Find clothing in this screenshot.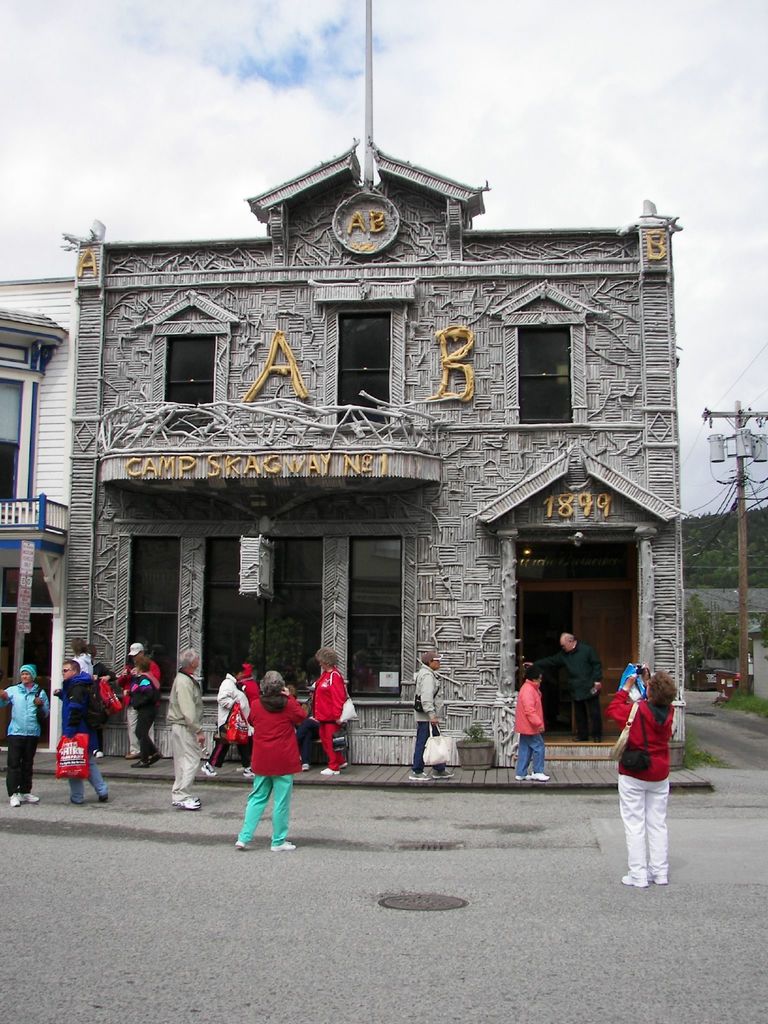
The bounding box for clothing is 125,661,160,756.
